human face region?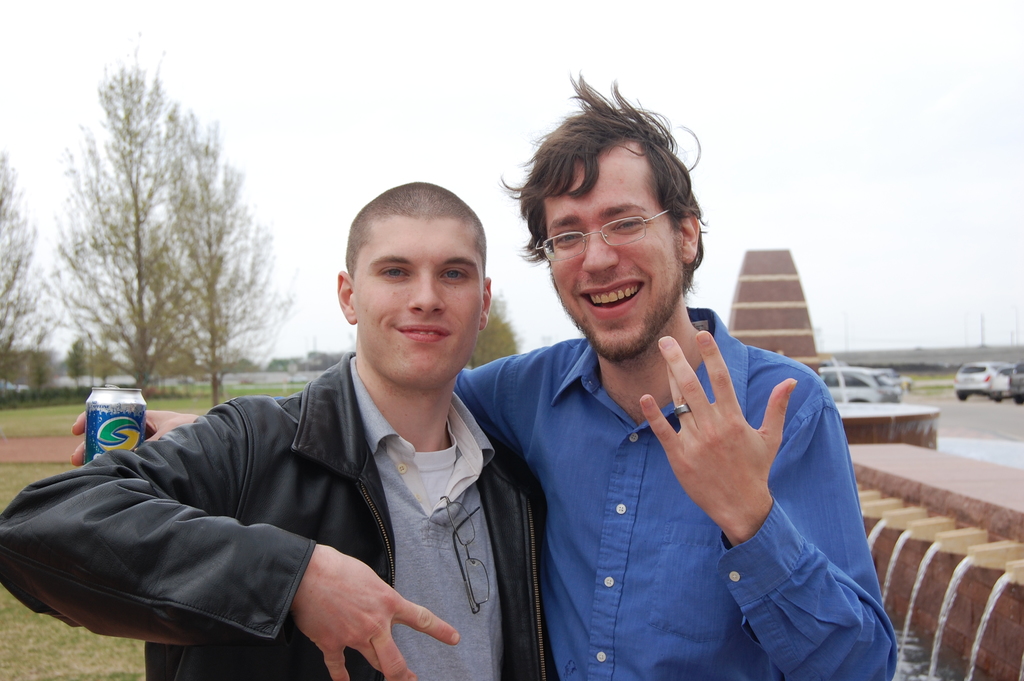
347, 221, 478, 389
